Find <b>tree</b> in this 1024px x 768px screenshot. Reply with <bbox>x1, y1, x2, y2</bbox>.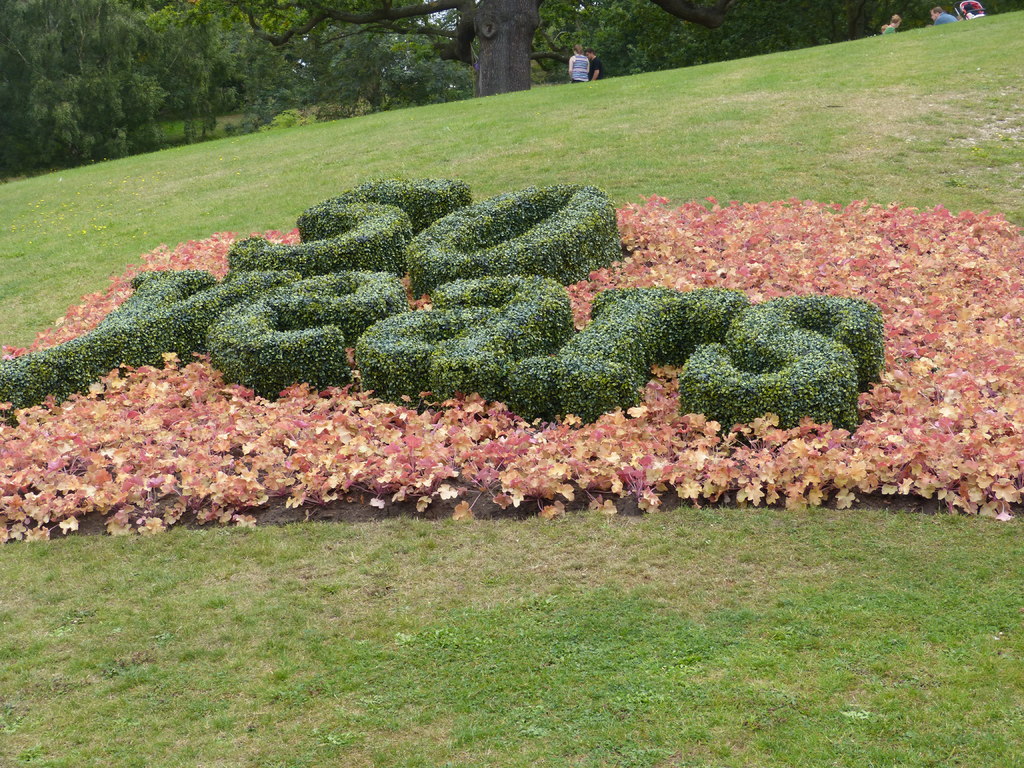
<bbox>2, 0, 273, 184</bbox>.
